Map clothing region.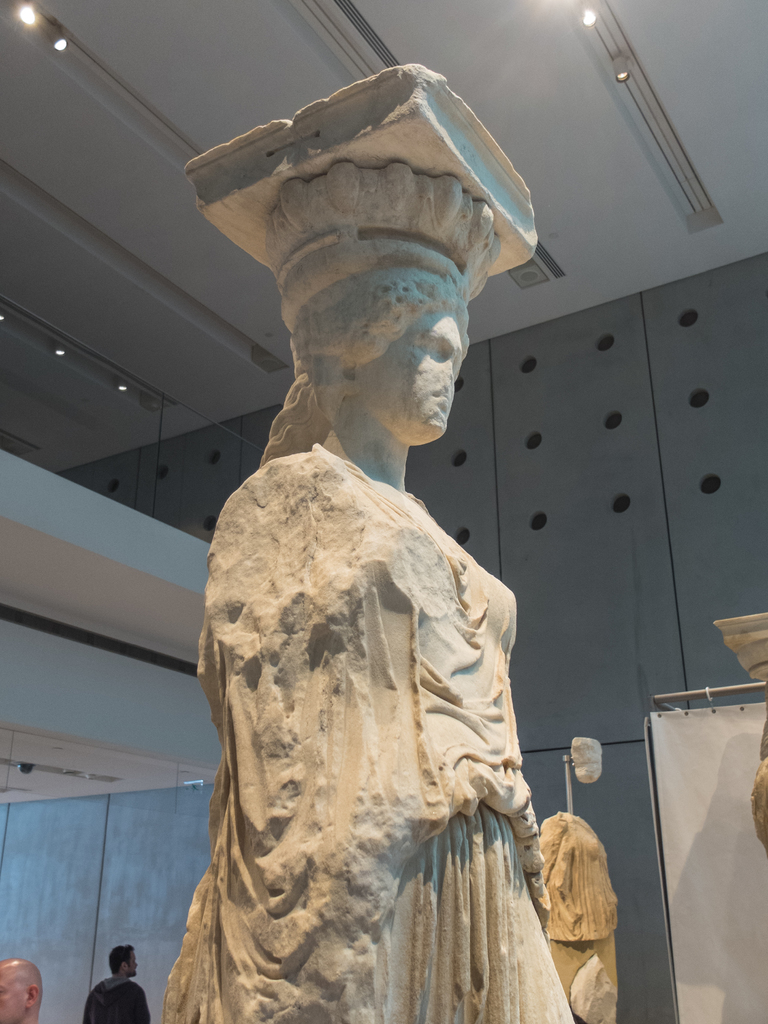
Mapped to crop(511, 815, 623, 1023).
